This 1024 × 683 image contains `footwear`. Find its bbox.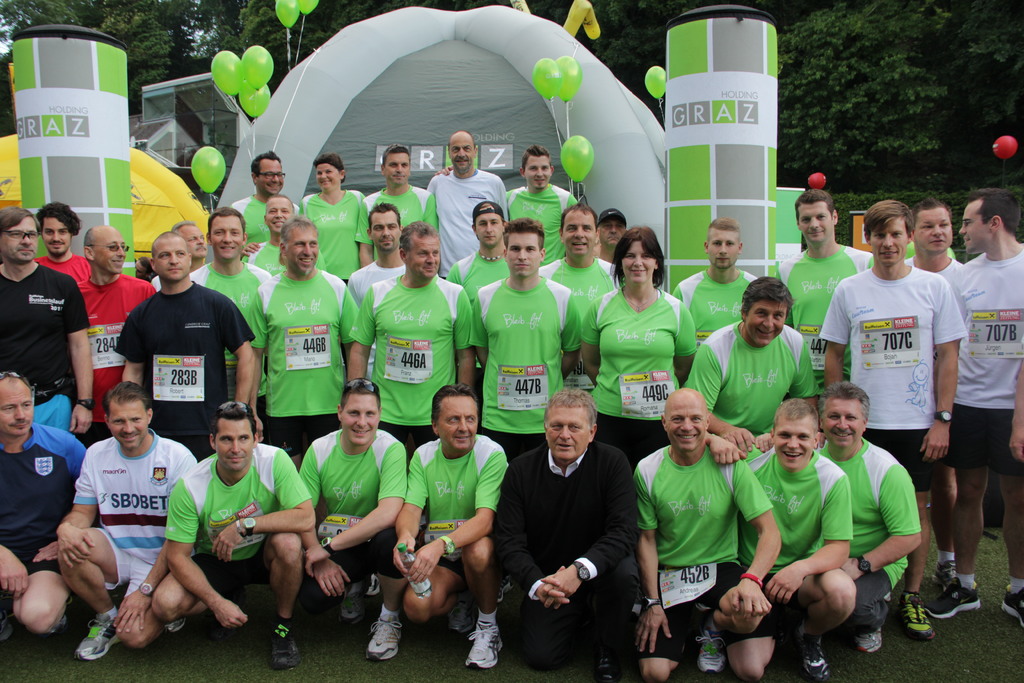
bbox=(366, 605, 401, 662).
